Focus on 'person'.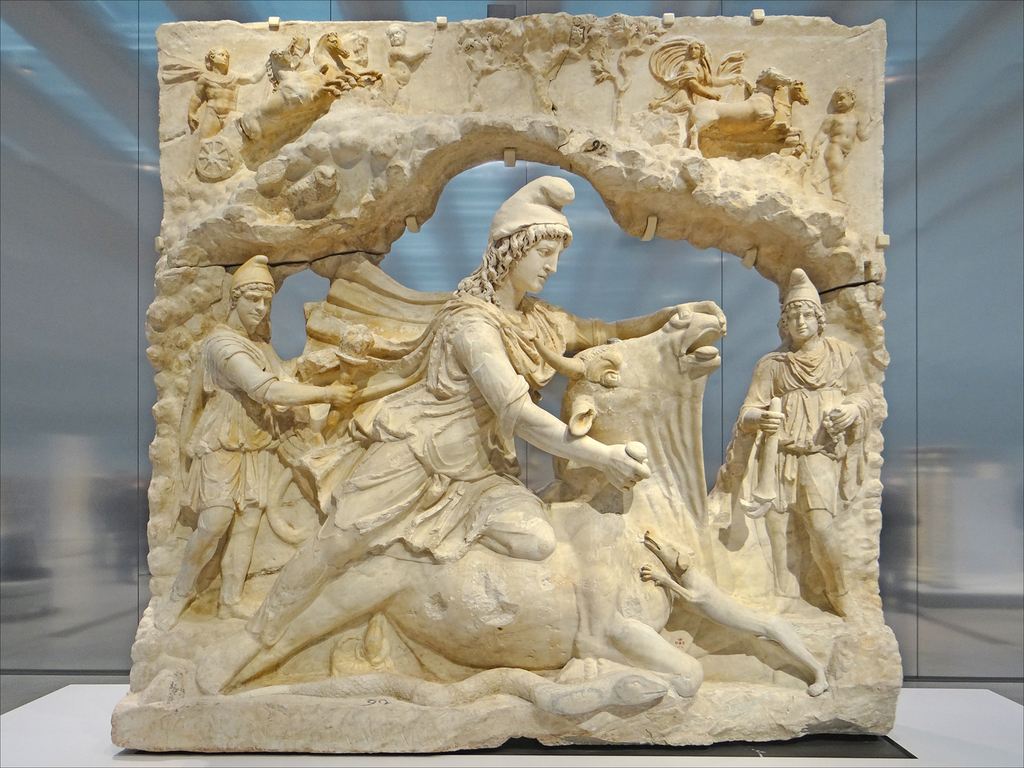
Focused at 194,179,732,697.
